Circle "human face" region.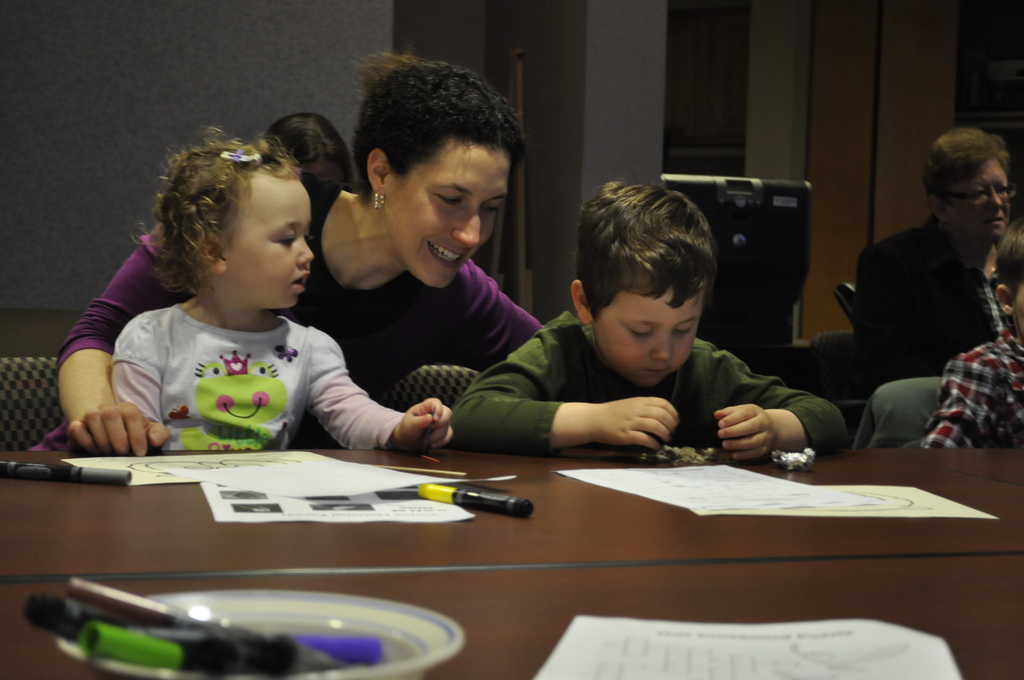
Region: bbox(947, 159, 1011, 235).
